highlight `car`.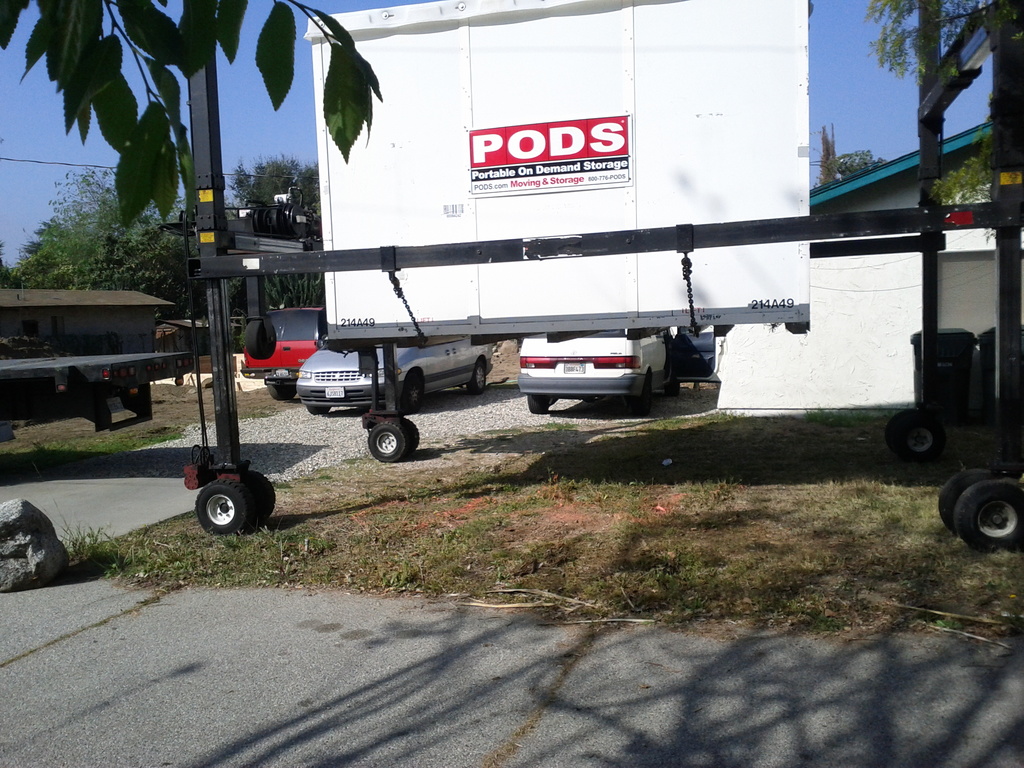
Highlighted region: rect(292, 333, 499, 419).
